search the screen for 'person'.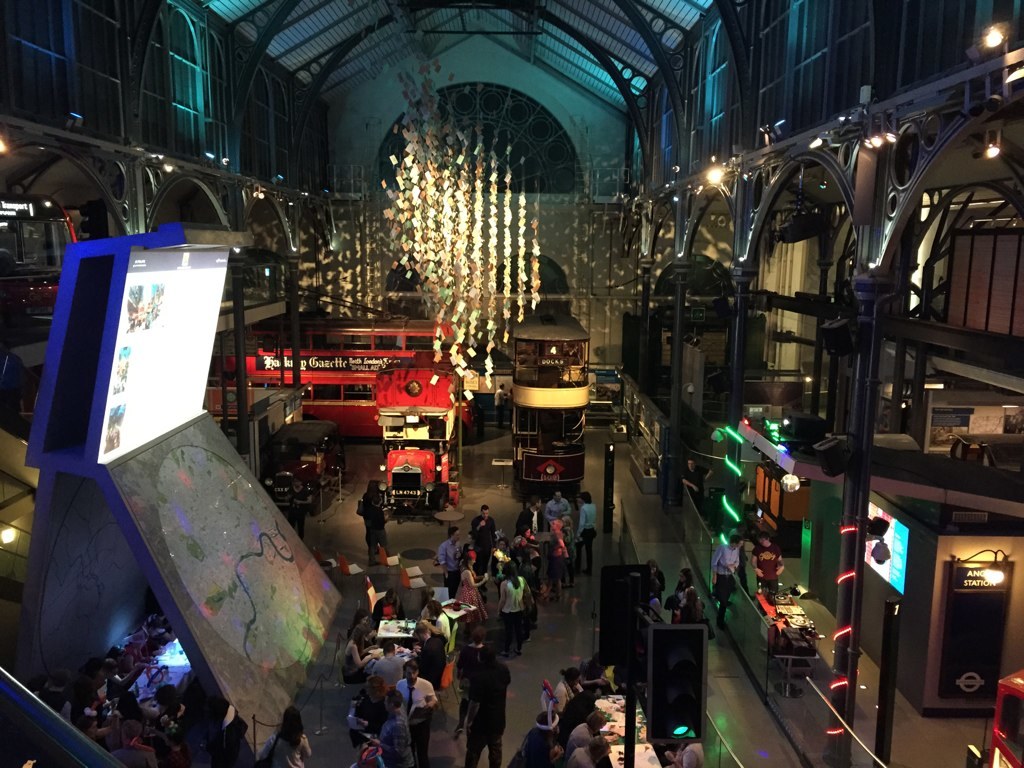
Found at (left=664, top=741, right=703, bottom=767).
